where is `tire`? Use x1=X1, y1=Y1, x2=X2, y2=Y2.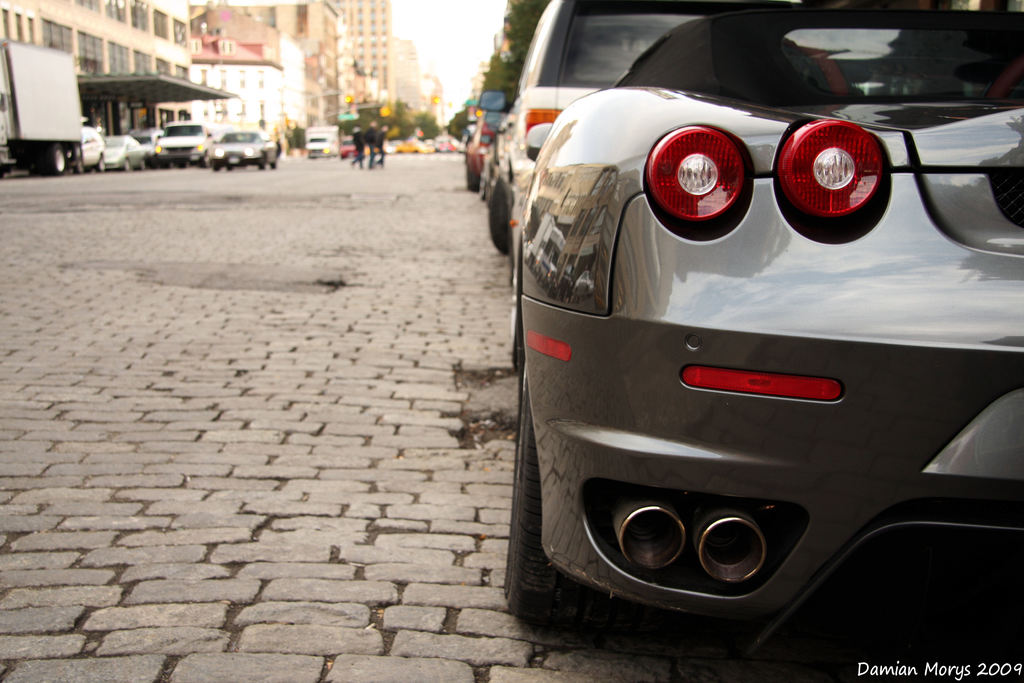
x1=94, y1=151, x2=108, y2=172.
